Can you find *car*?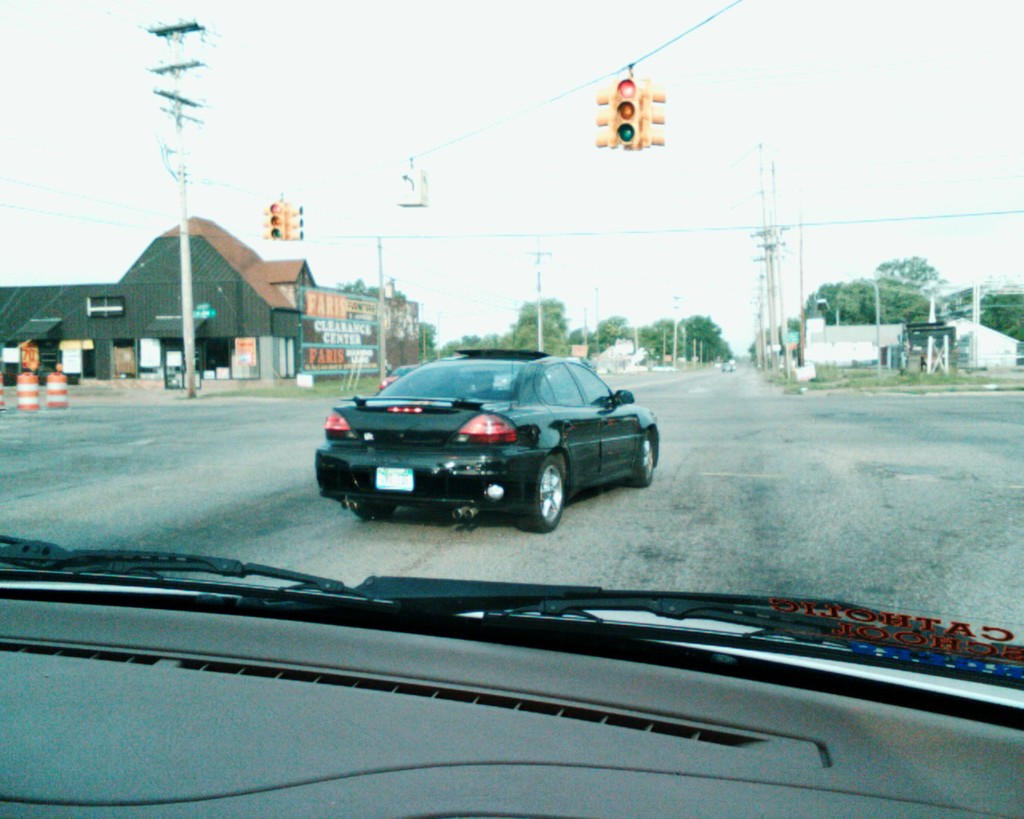
Yes, bounding box: bbox(721, 361, 732, 372).
